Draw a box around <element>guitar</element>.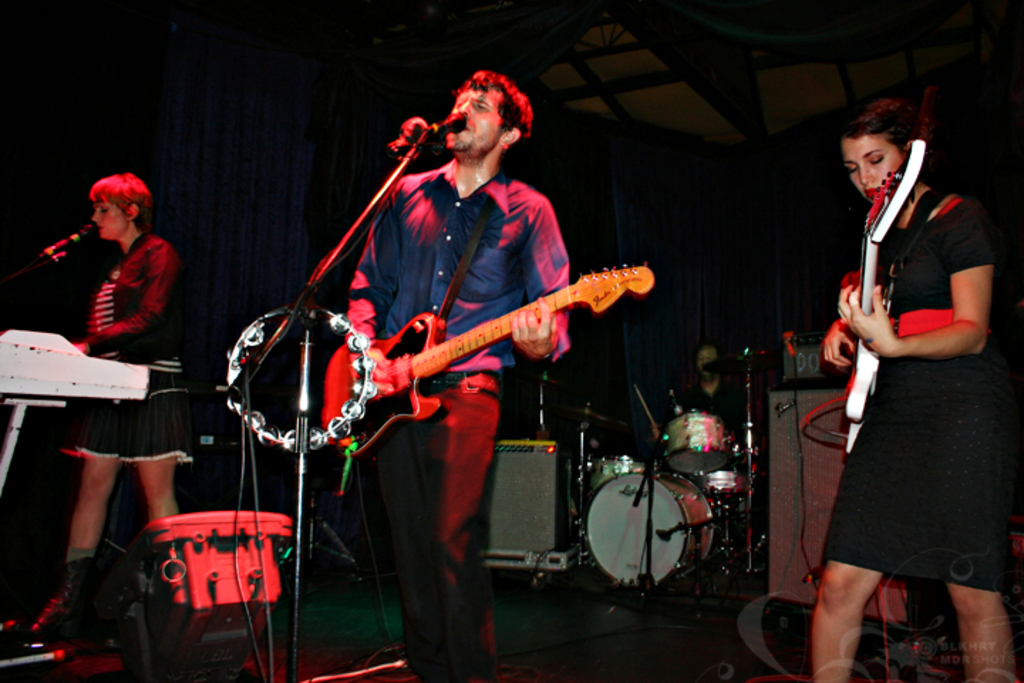
left=822, top=128, right=923, bottom=445.
